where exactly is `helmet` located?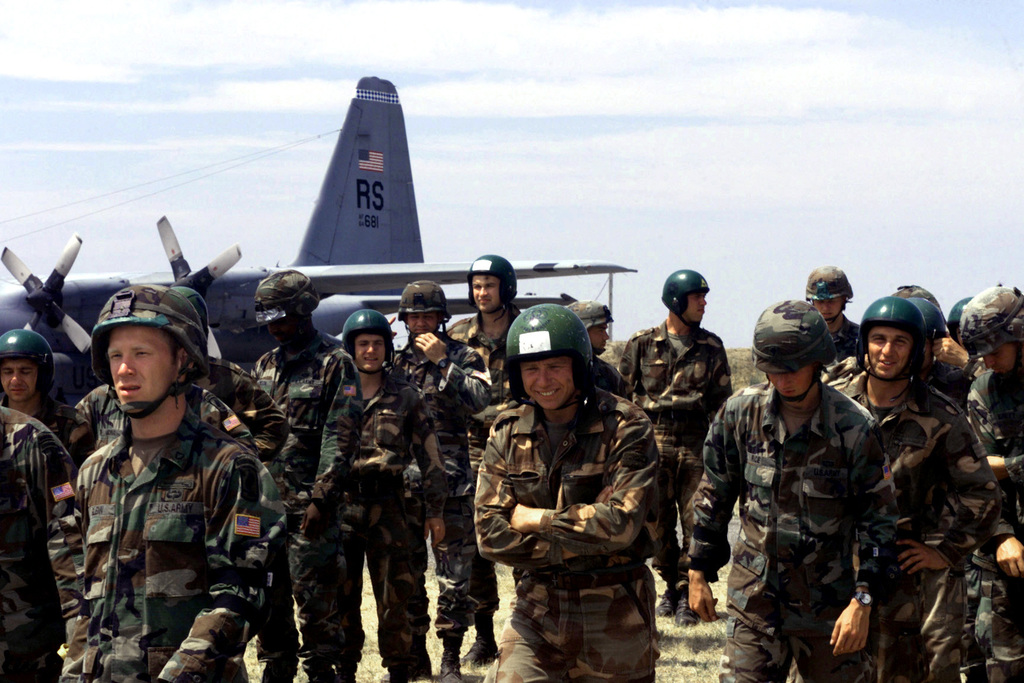
Its bounding box is 339,309,396,381.
